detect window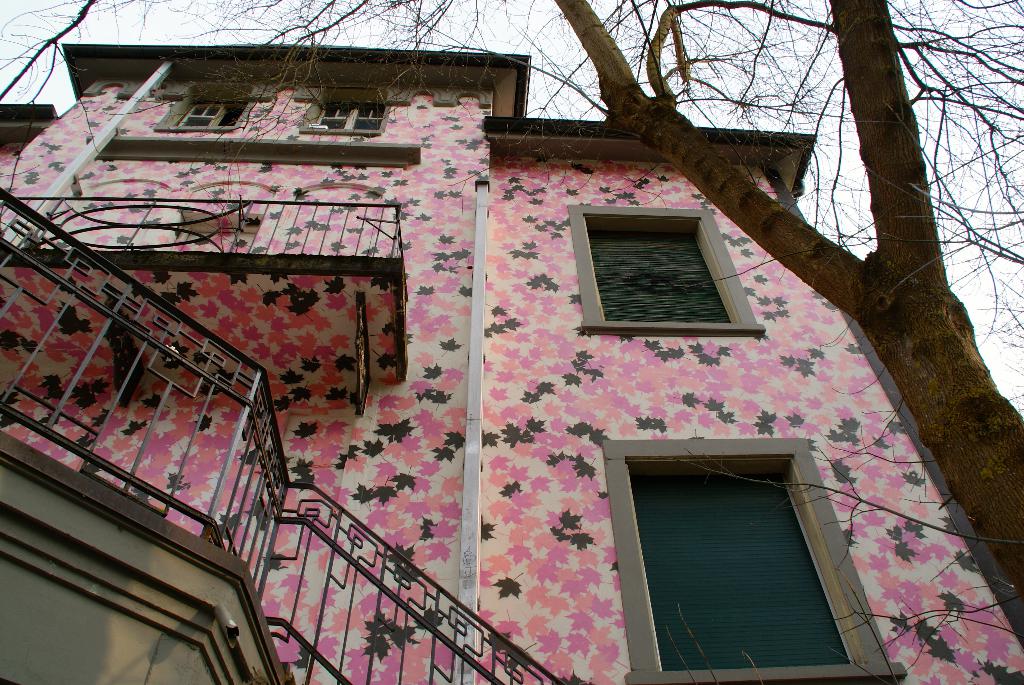
(296,81,391,138)
